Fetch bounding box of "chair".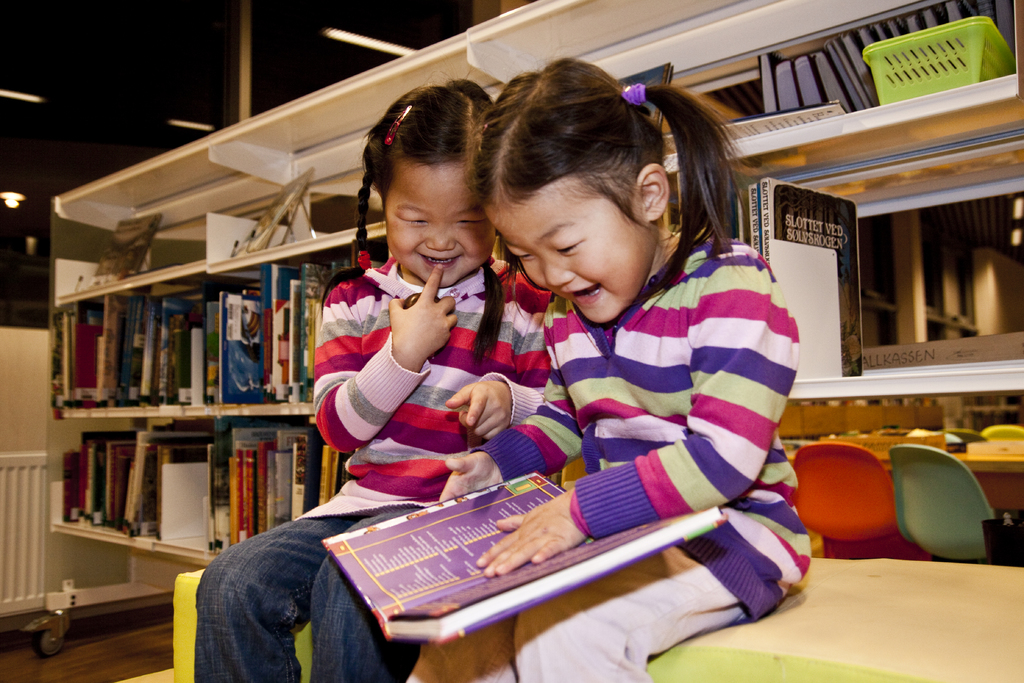
Bbox: x1=981 y1=425 x2=1023 y2=440.
